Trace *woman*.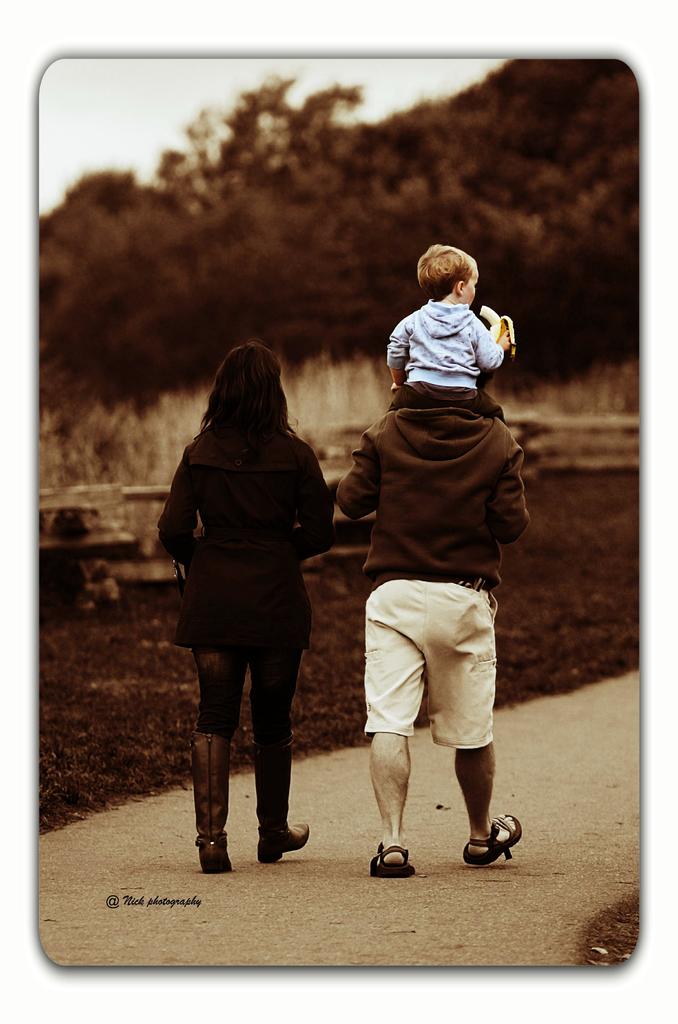
Traced to 154 343 335 872.
